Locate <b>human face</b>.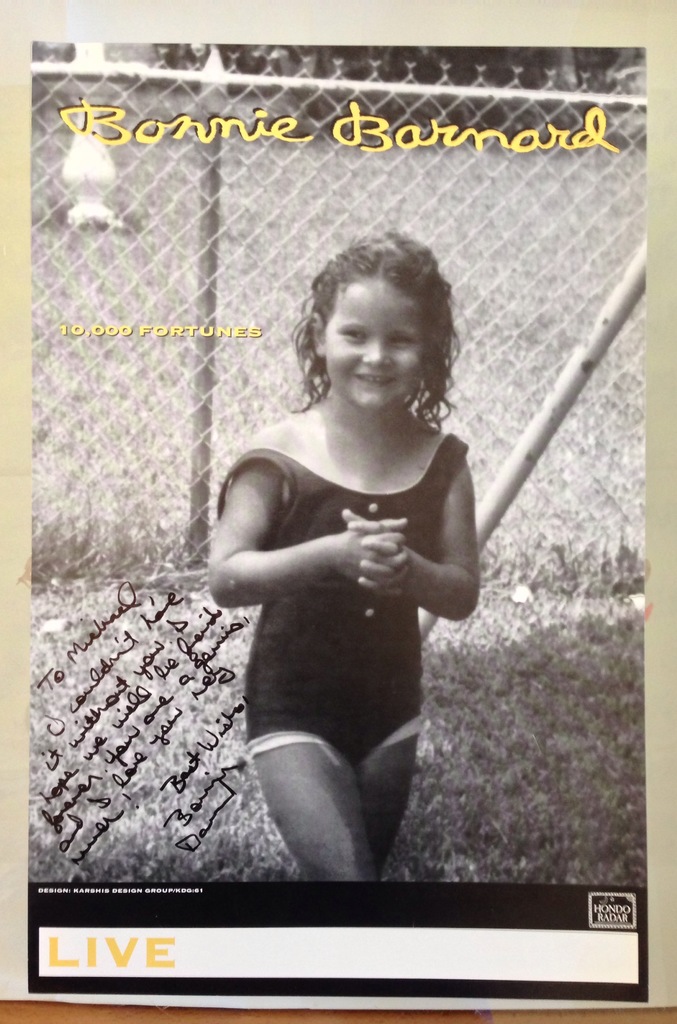
Bounding box: box(327, 277, 420, 406).
